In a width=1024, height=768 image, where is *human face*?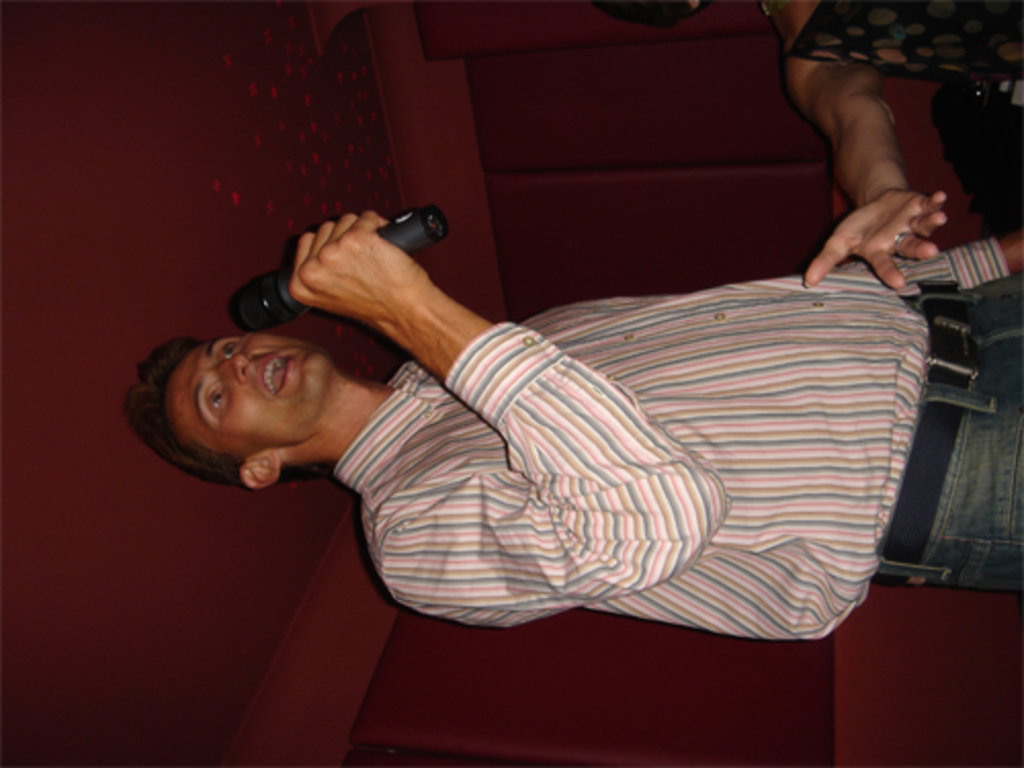
166/332/328/457.
